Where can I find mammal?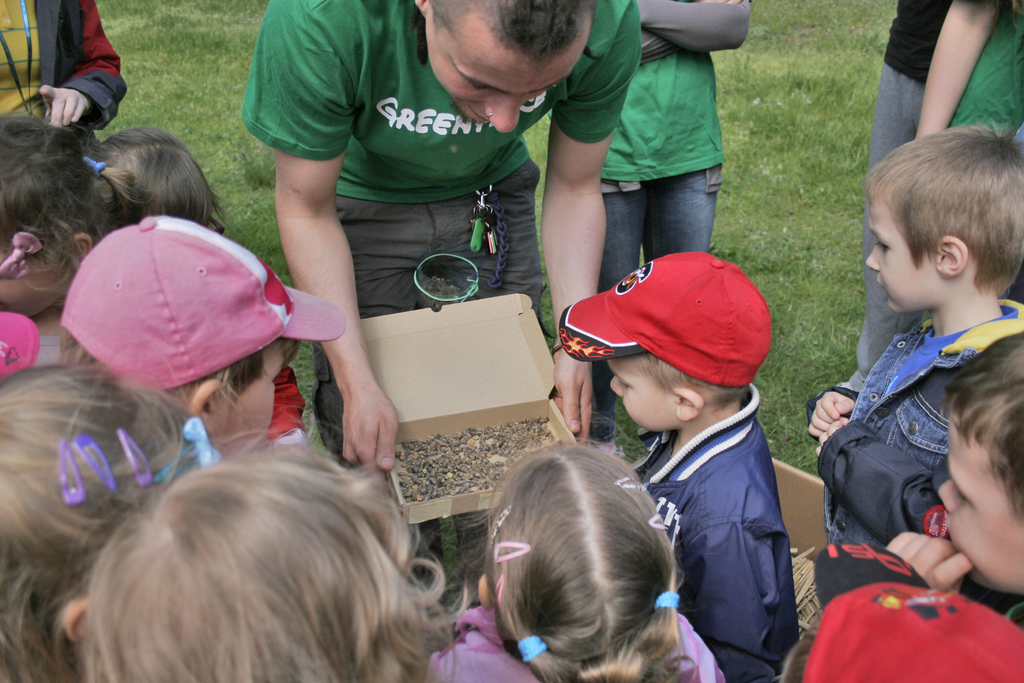
You can find it at {"x1": 242, "y1": 0, "x2": 646, "y2": 497}.
